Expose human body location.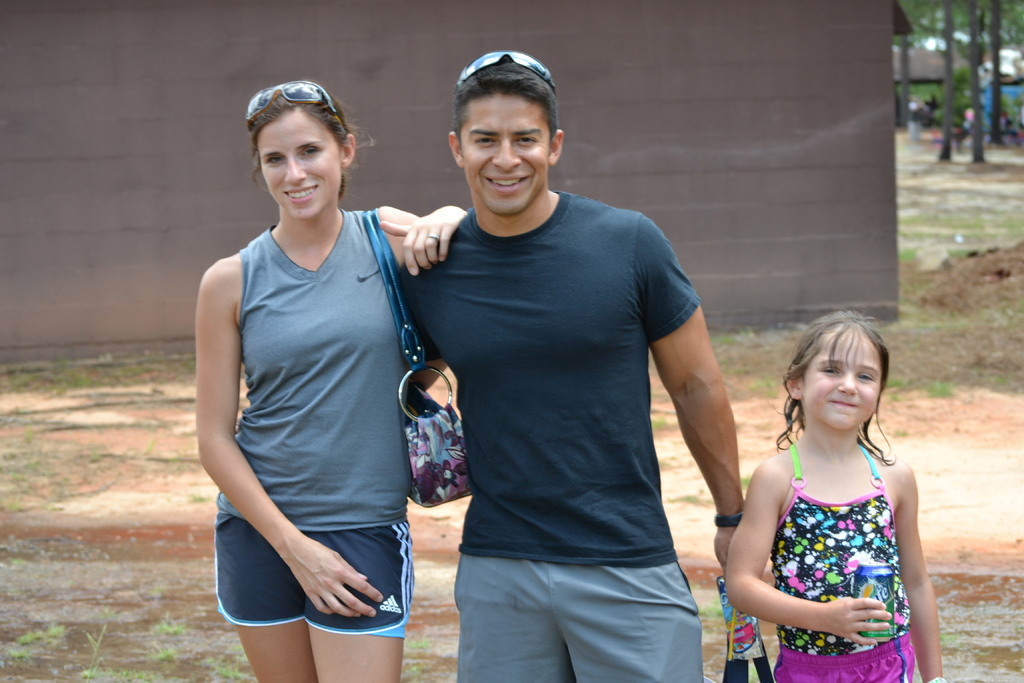
Exposed at <region>198, 104, 441, 661</region>.
